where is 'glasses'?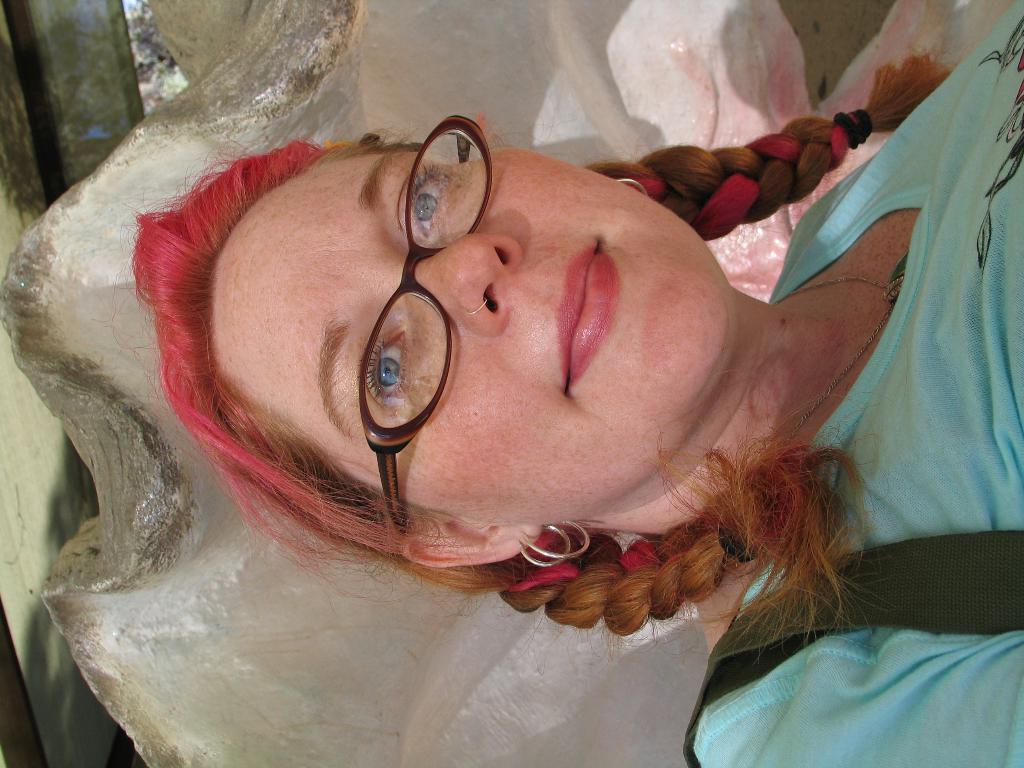
(353, 105, 497, 528).
